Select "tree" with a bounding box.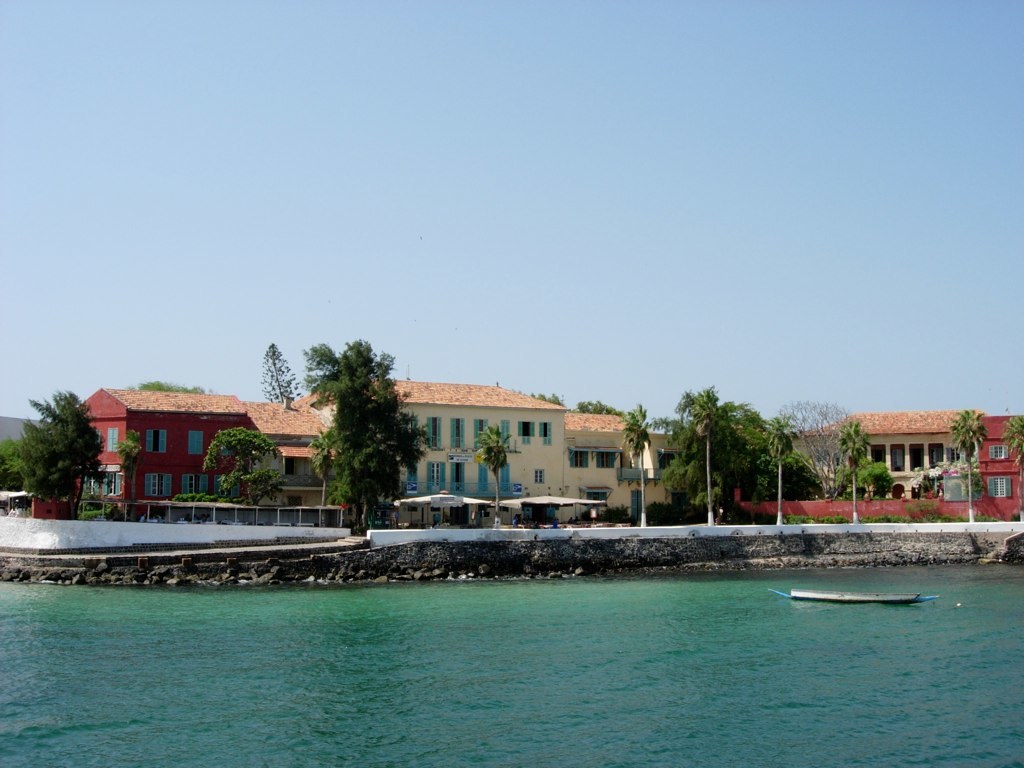
[576,404,625,424].
